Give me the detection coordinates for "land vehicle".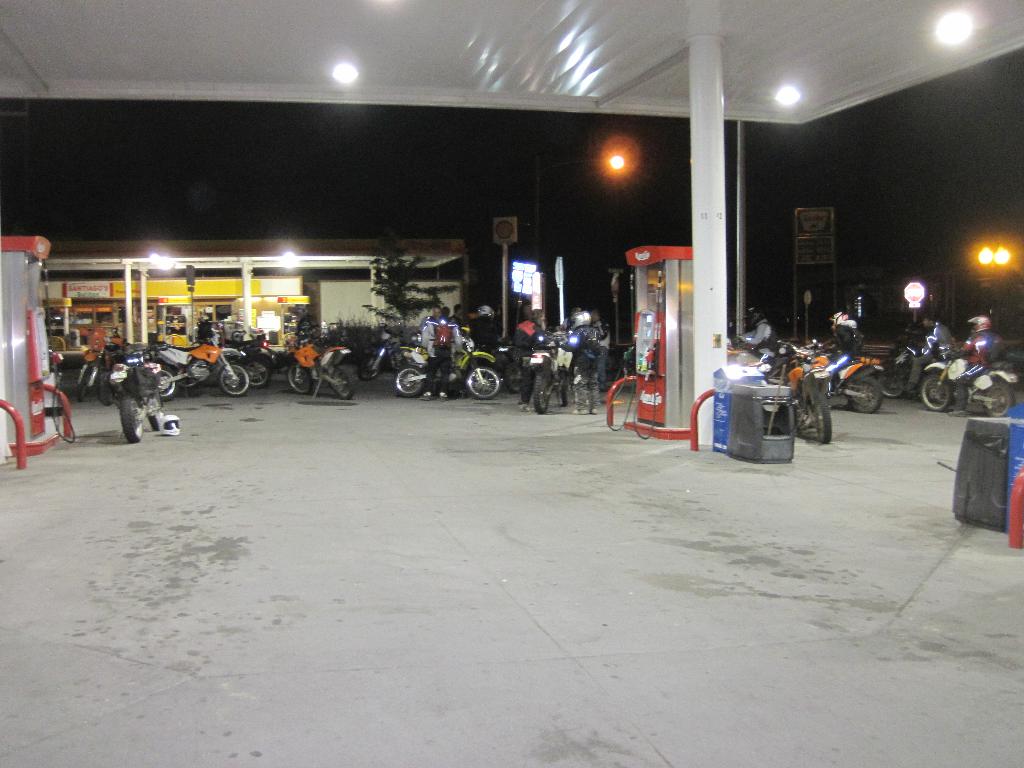
234/332/278/388.
